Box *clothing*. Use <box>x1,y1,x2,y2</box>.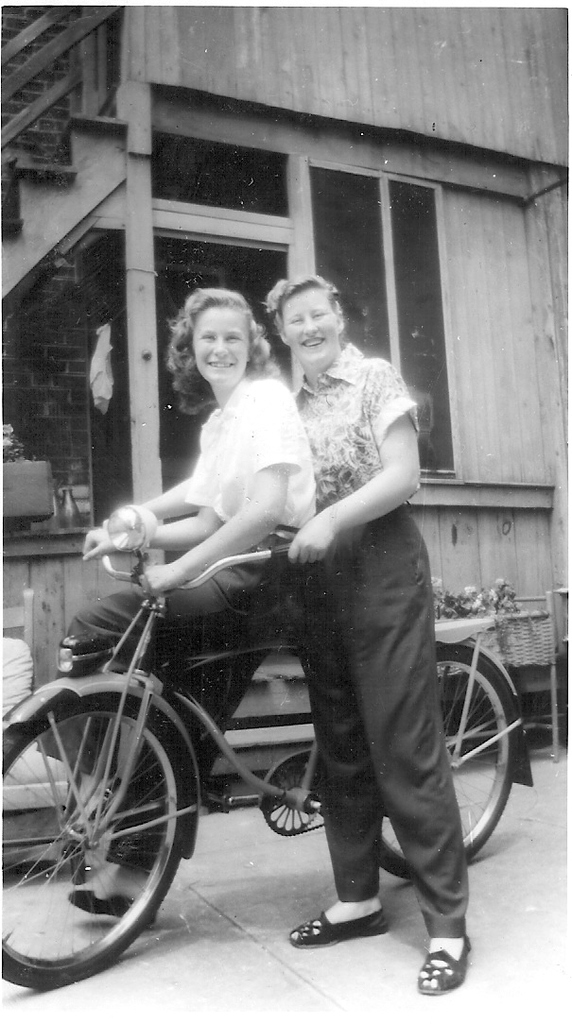
<box>68,535,286,828</box>.
